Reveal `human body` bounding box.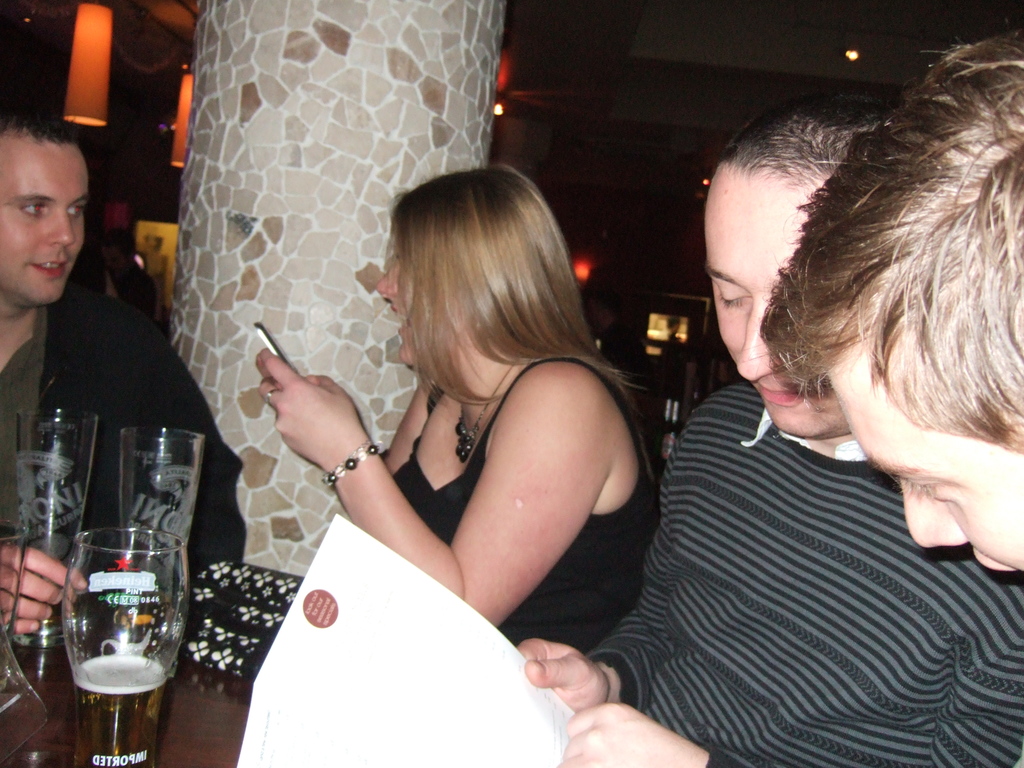
Revealed: pyautogui.locateOnScreen(275, 182, 683, 662).
